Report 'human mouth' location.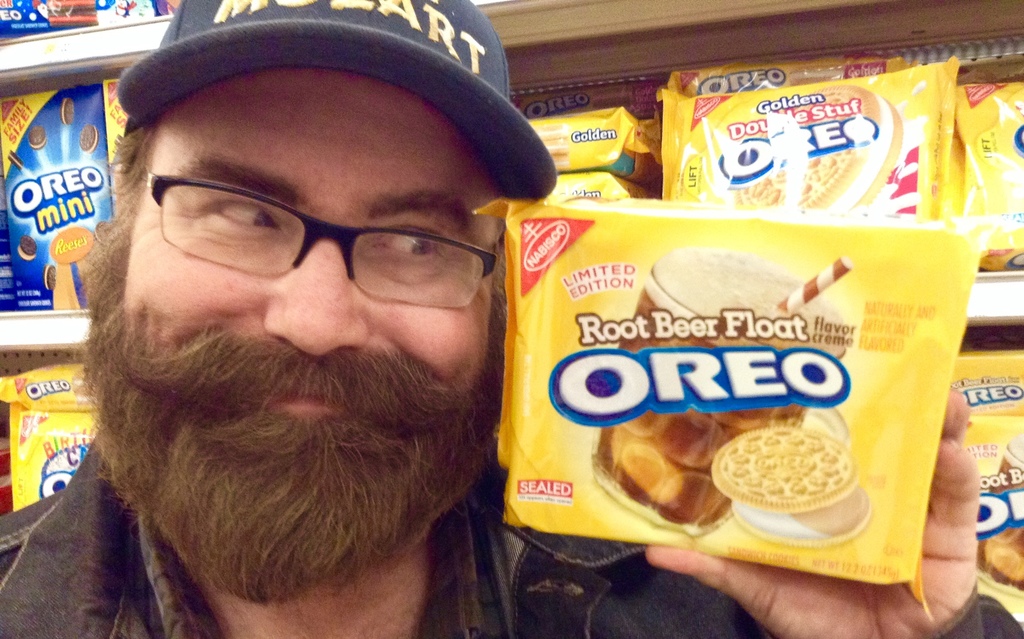
Report: left=253, top=380, right=345, bottom=419.
